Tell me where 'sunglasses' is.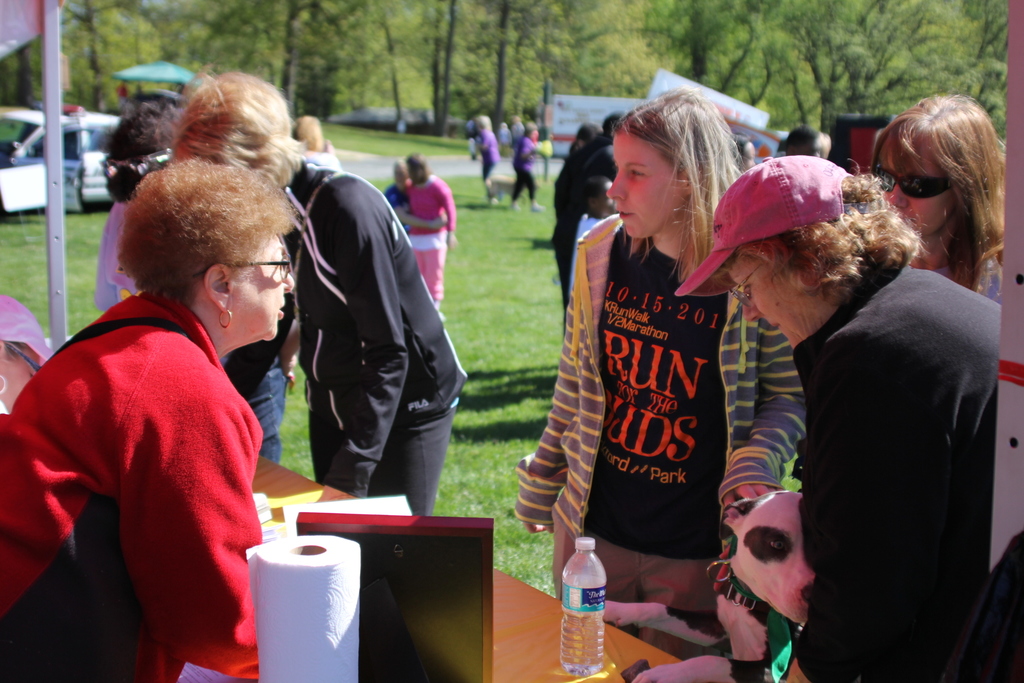
'sunglasses' is at 871,169,955,193.
